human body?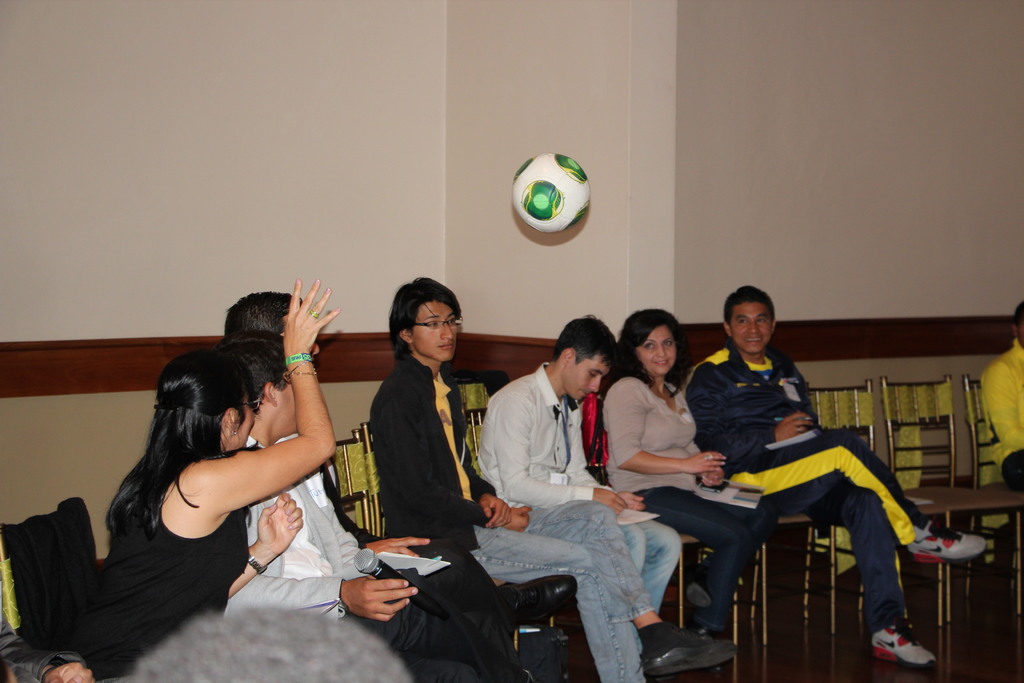
region(598, 375, 780, 633)
